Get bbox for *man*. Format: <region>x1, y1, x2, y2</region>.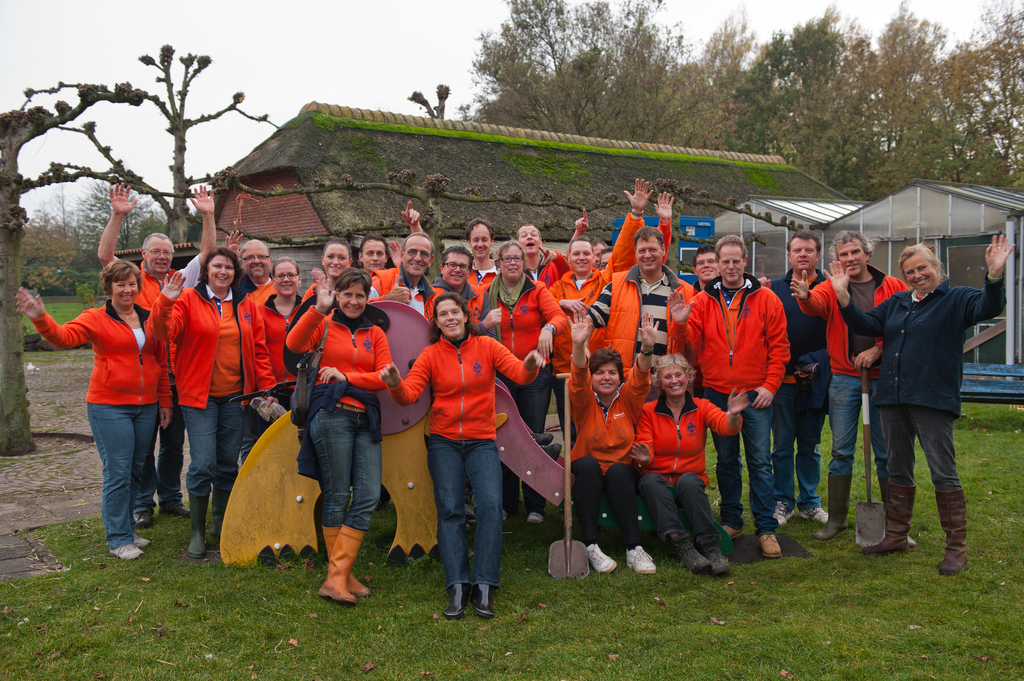
<region>596, 246, 614, 266</region>.
